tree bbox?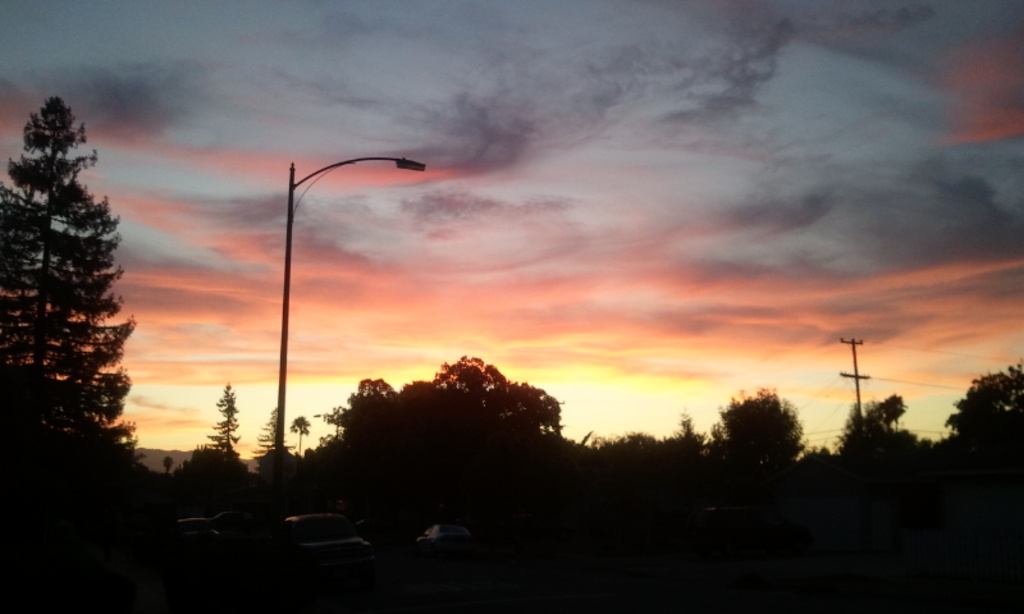
<bbox>716, 390, 804, 464</bbox>
